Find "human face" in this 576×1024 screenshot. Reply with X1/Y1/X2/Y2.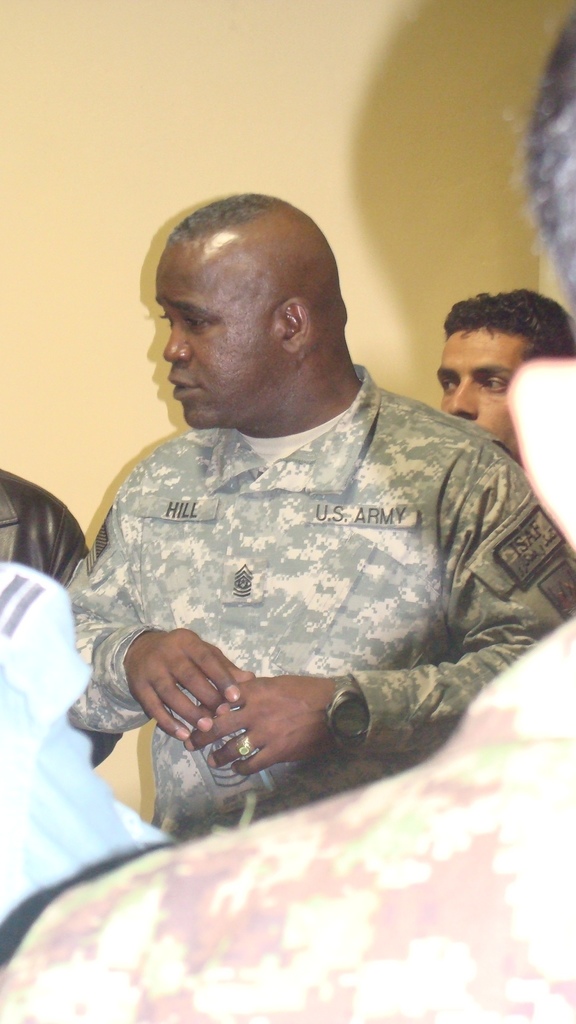
435/321/531/455.
